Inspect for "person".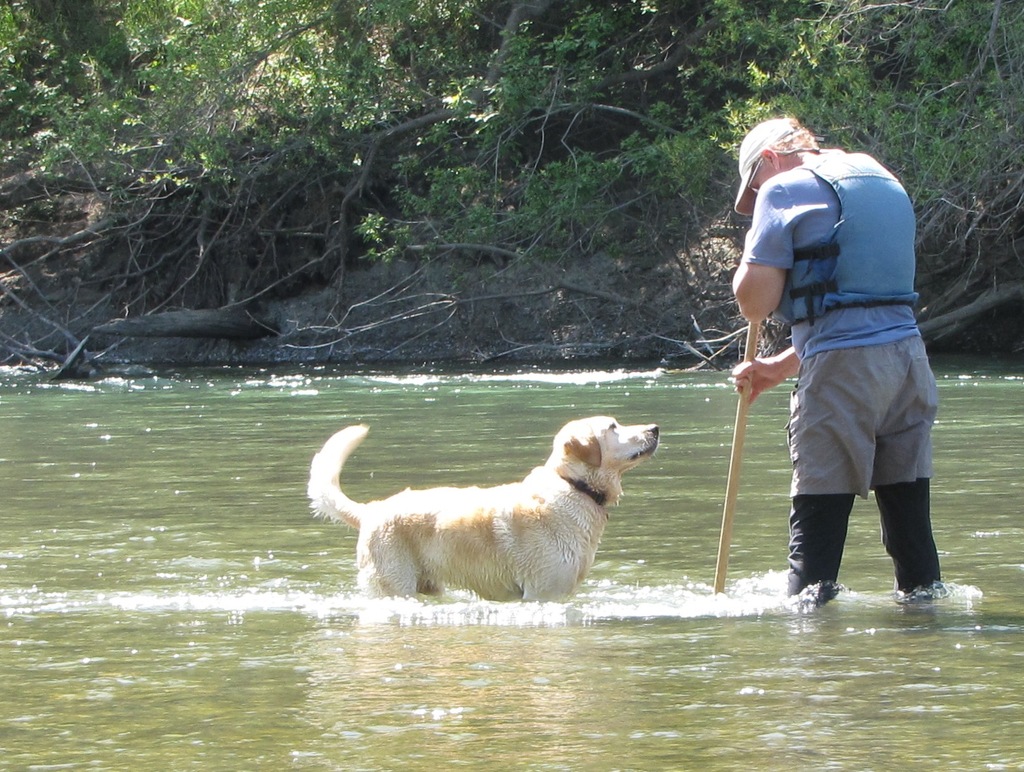
Inspection: <region>733, 114, 944, 627</region>.
